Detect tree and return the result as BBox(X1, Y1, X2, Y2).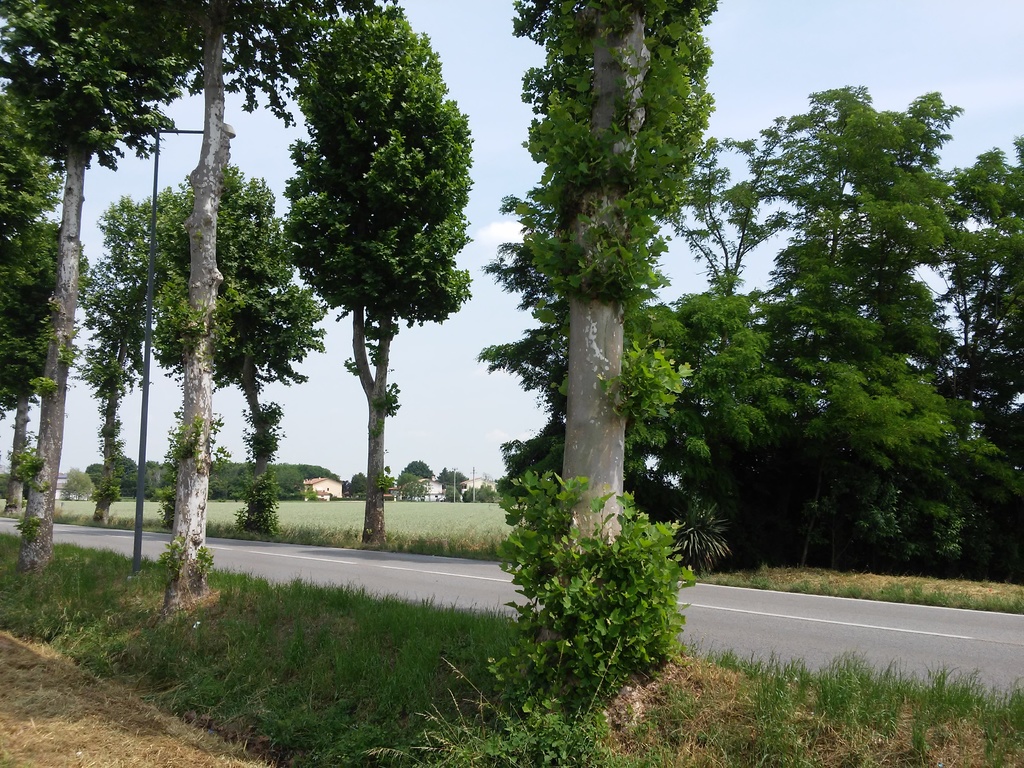
BBox(4, 388, 36, 514).
